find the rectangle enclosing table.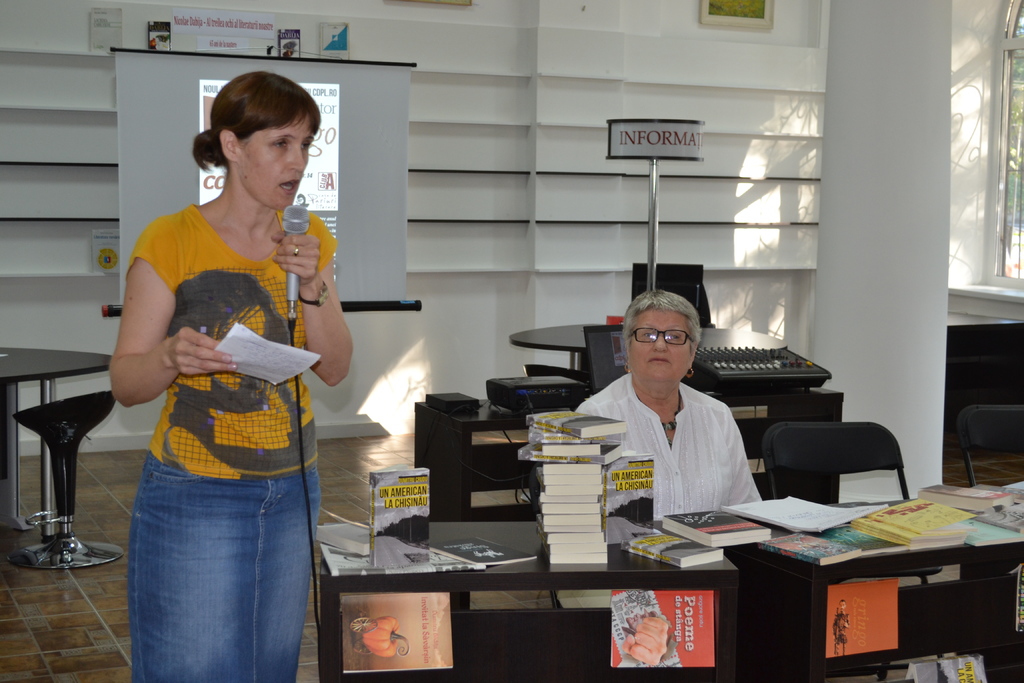
(left=946, top=311, right=1023, bottom=470).
